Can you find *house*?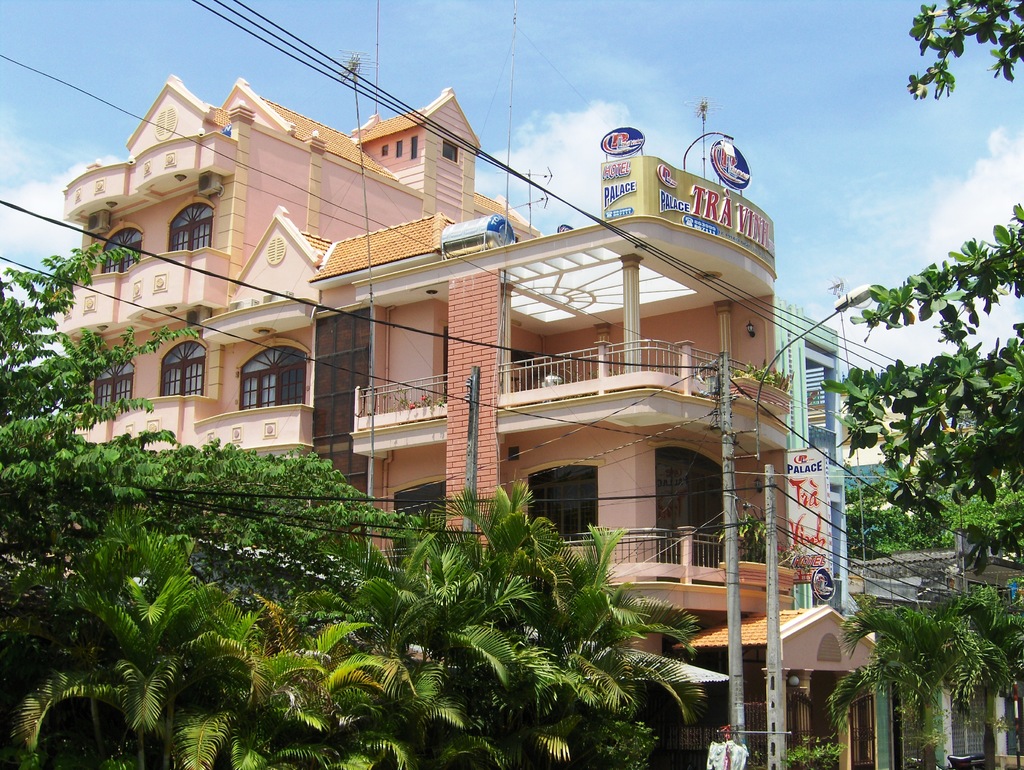
Yes, bounding box: select_region(40, 49, 858, 675).
